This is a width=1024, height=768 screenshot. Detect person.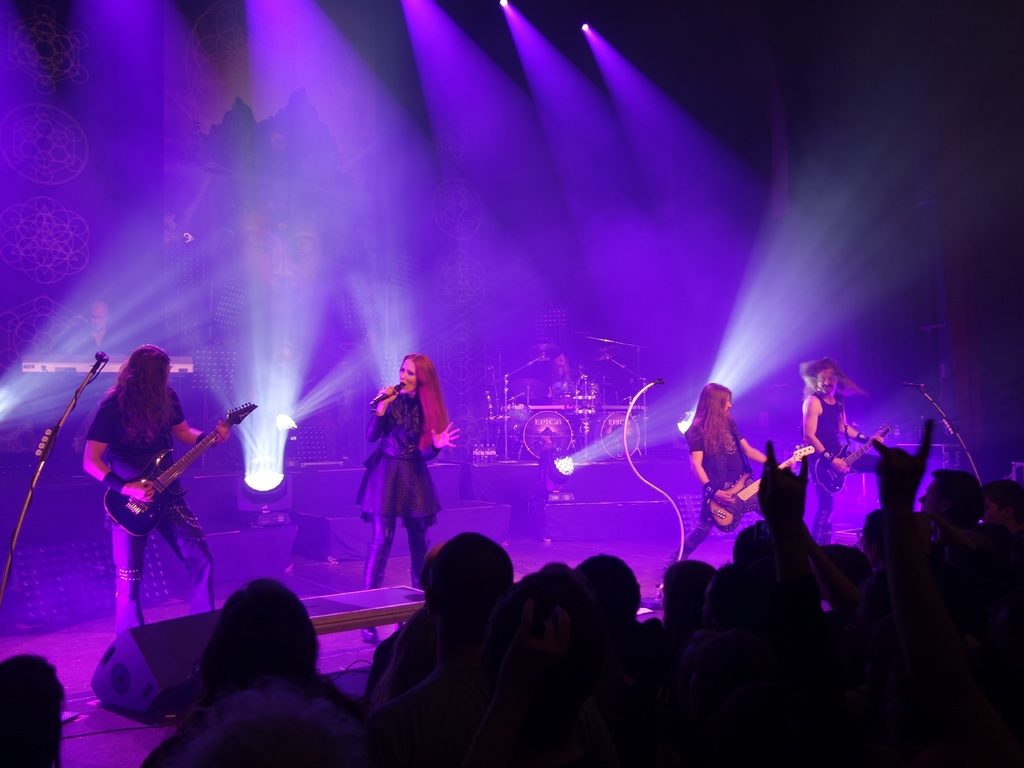
locate(658, 371, 776, 554).
